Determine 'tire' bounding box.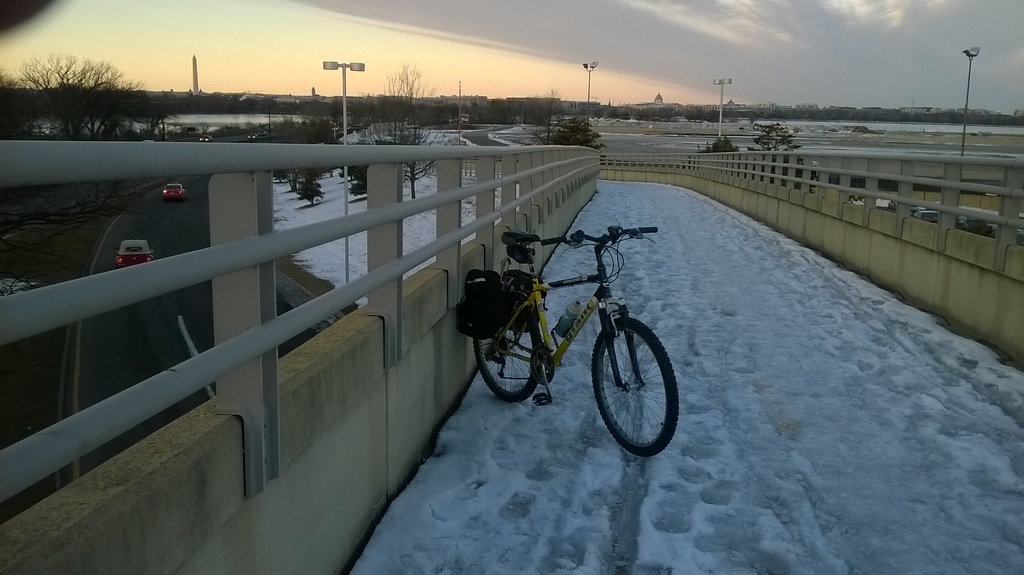
Determined: {"left": 590, "top": 304, "right": 678, "bottom": 453}.
